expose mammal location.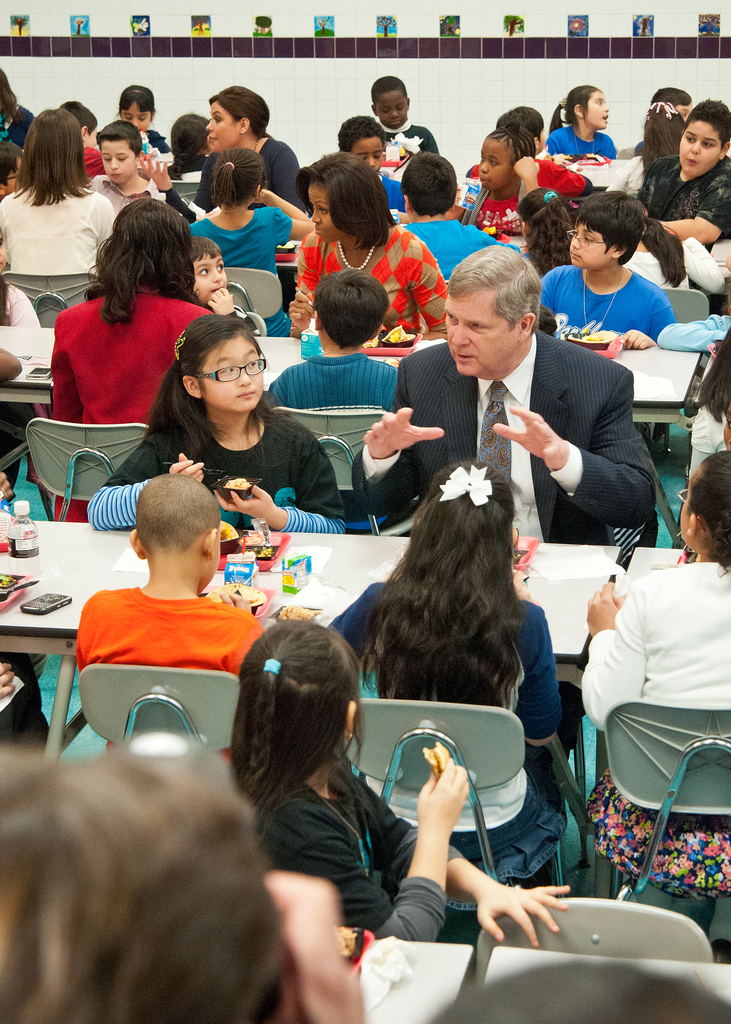
Exposed at pyautogui.locateOnScreen(341, 113, 405, 216).
